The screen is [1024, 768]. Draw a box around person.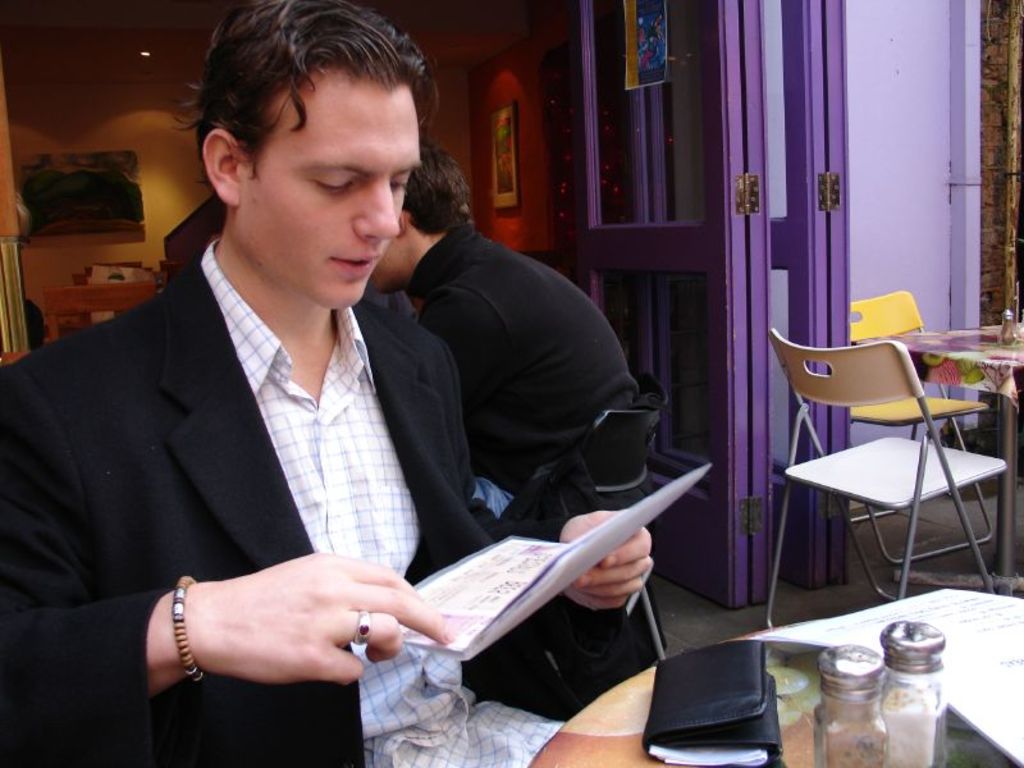
select_region(0, 0, 657, 767).
